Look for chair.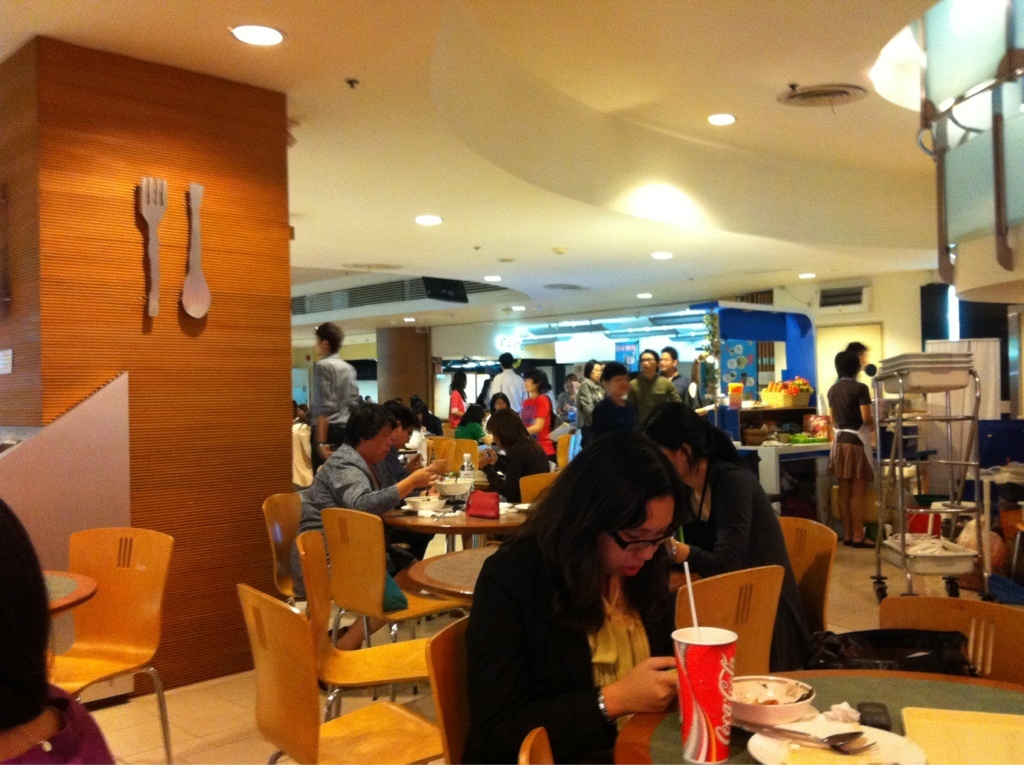
Found: Rect(294, 522, 443, 723).
